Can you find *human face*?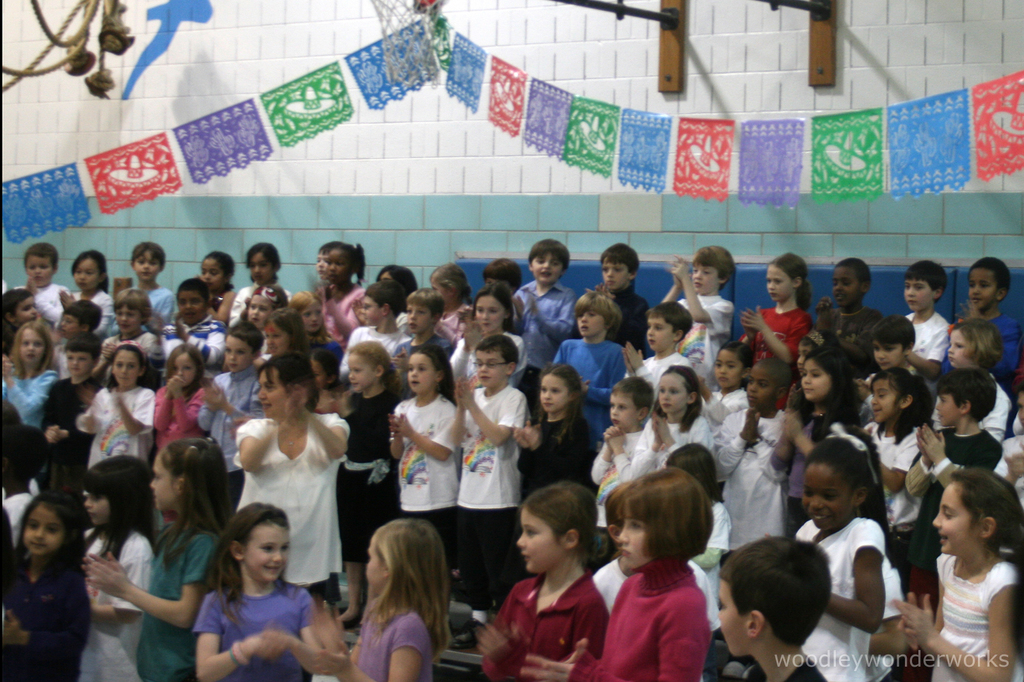
Yes, bounding box: bbox=(24, 507, 61, 555).
